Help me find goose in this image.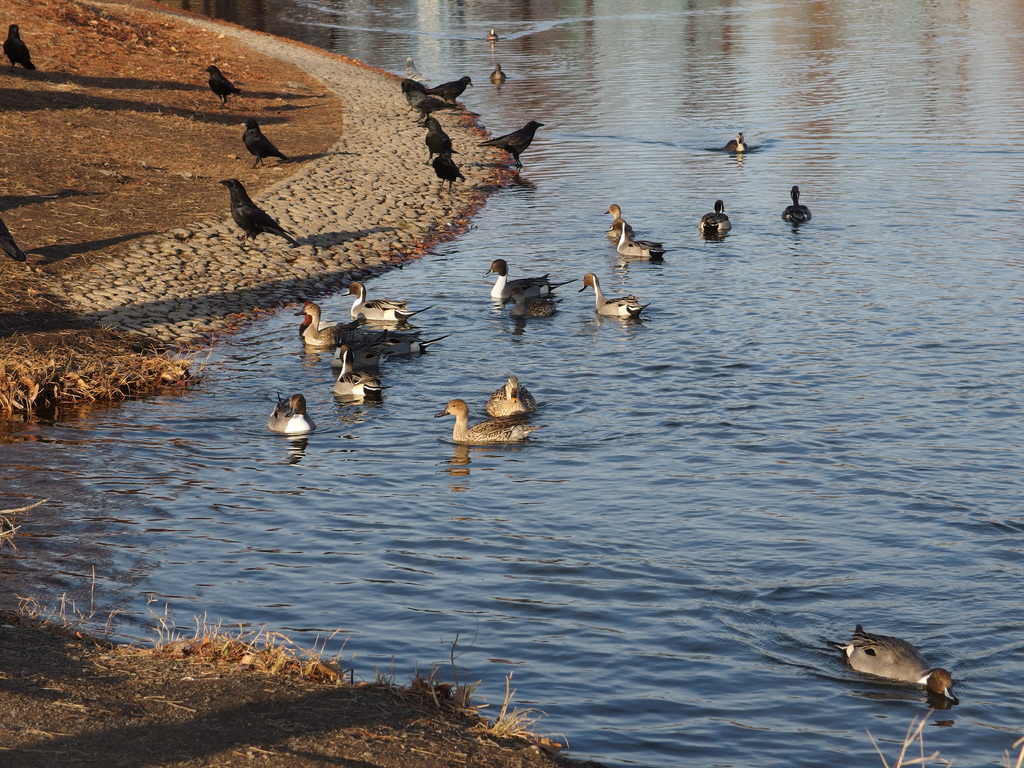
Found it: x1=827 y1=619 x2=957 y2=701.
